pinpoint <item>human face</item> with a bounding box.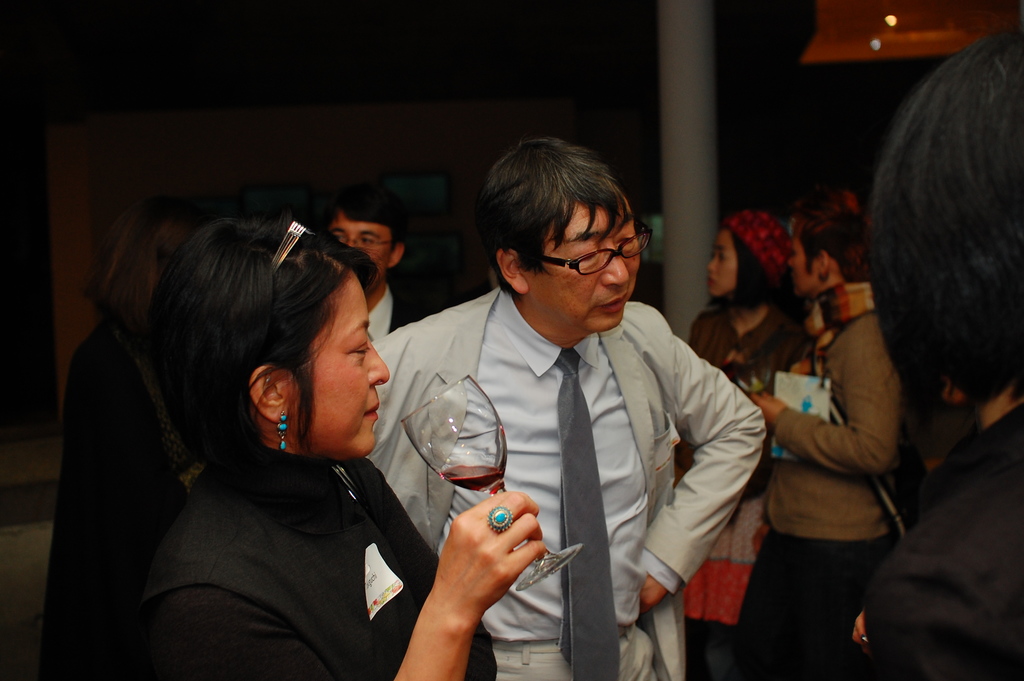
(x1=532, y1=201, x2=641, y2=332).
